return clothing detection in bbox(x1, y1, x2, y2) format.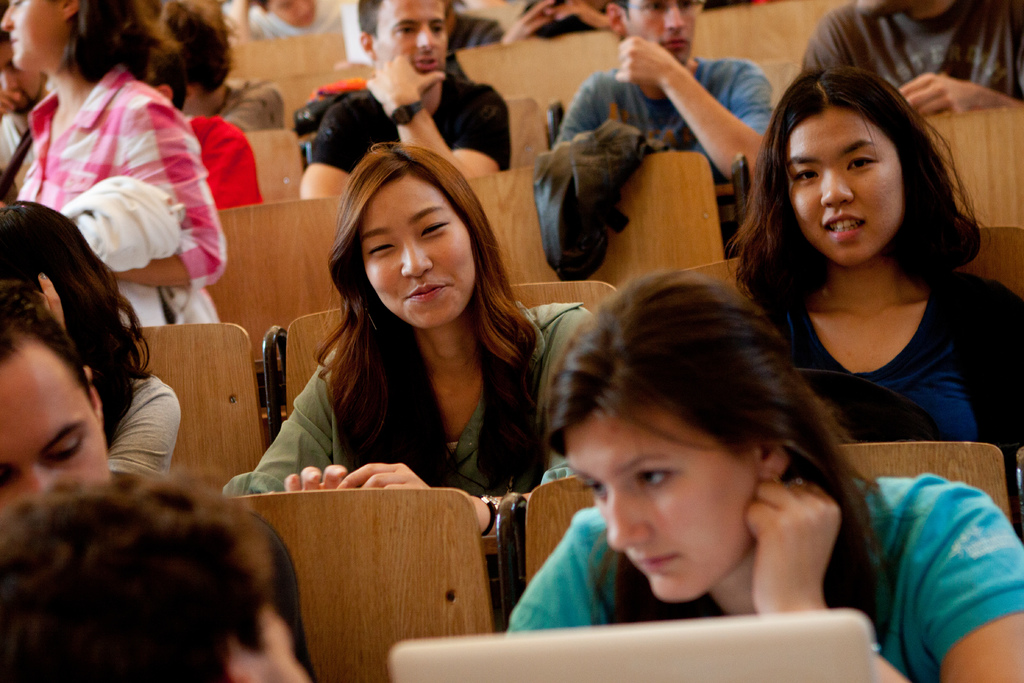
bbox(543, 46, 772, 181).
